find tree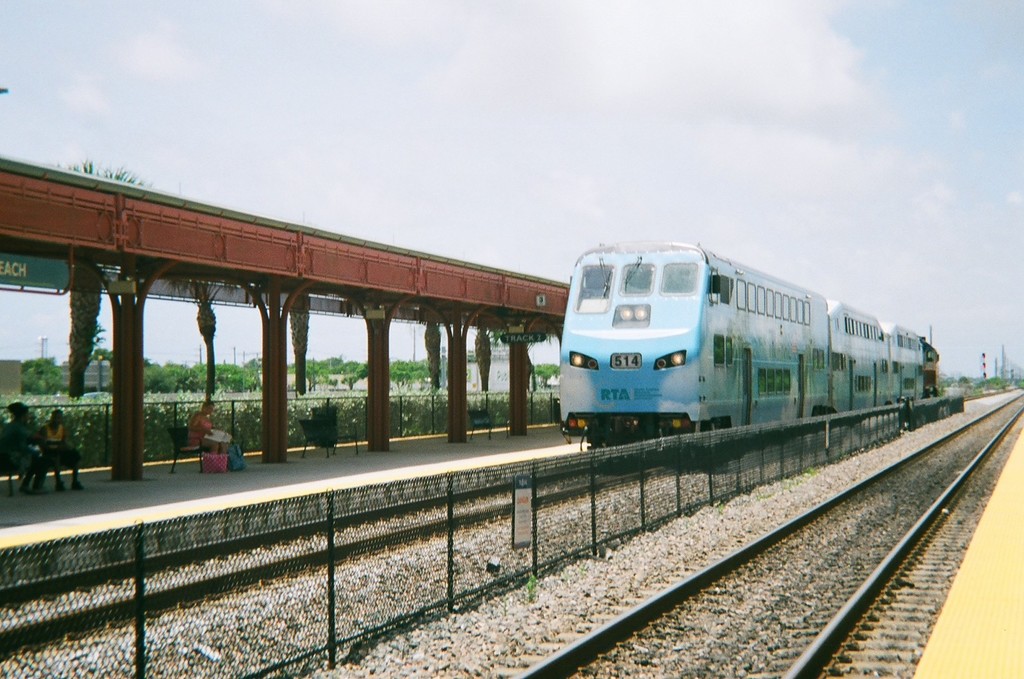
locate(92, 321, 111, 393)
